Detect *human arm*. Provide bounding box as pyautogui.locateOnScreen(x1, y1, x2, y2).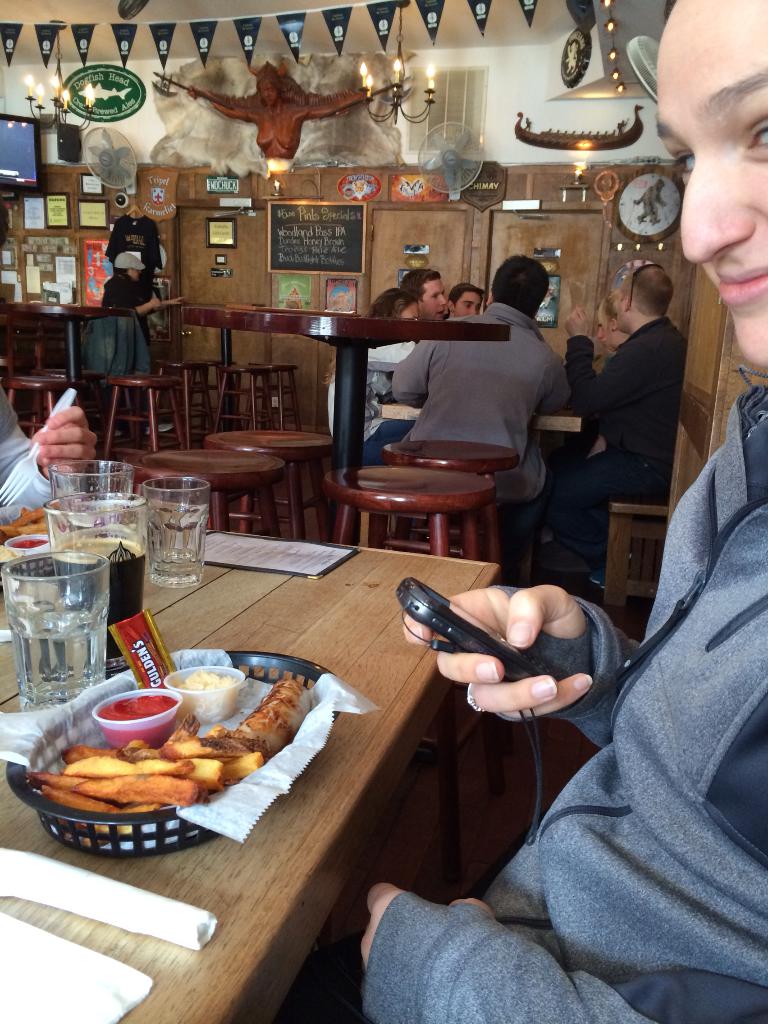
pyautogui.locateOnScreen(381, 318, 454, 412).
